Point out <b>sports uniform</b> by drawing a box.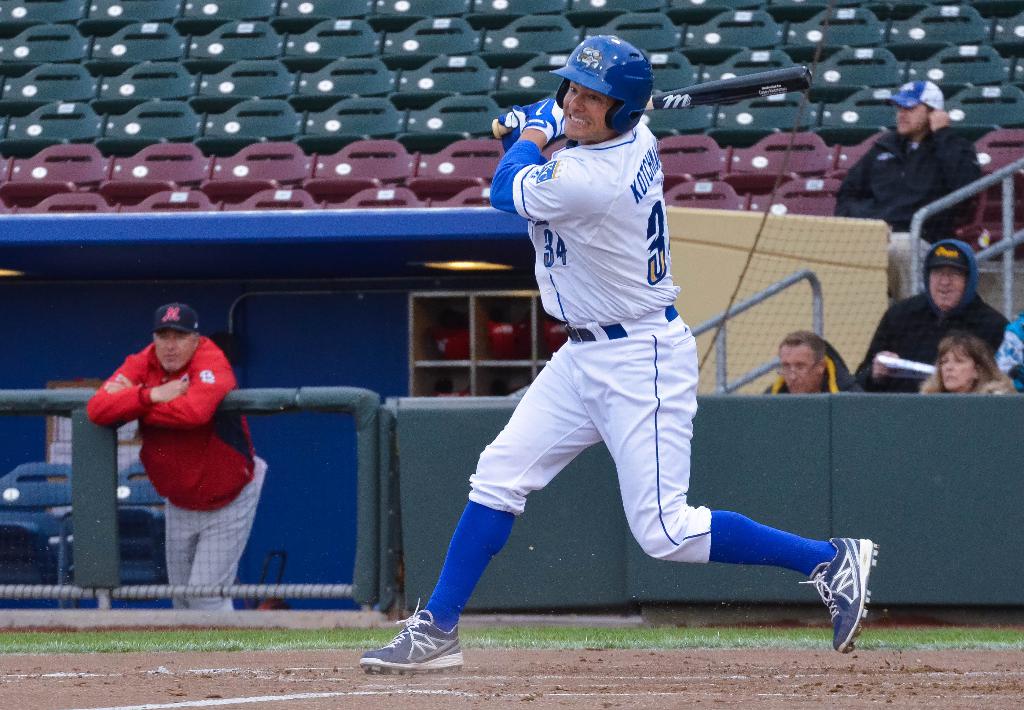
<bbox>840, 118, 993, 252</bbox>.
